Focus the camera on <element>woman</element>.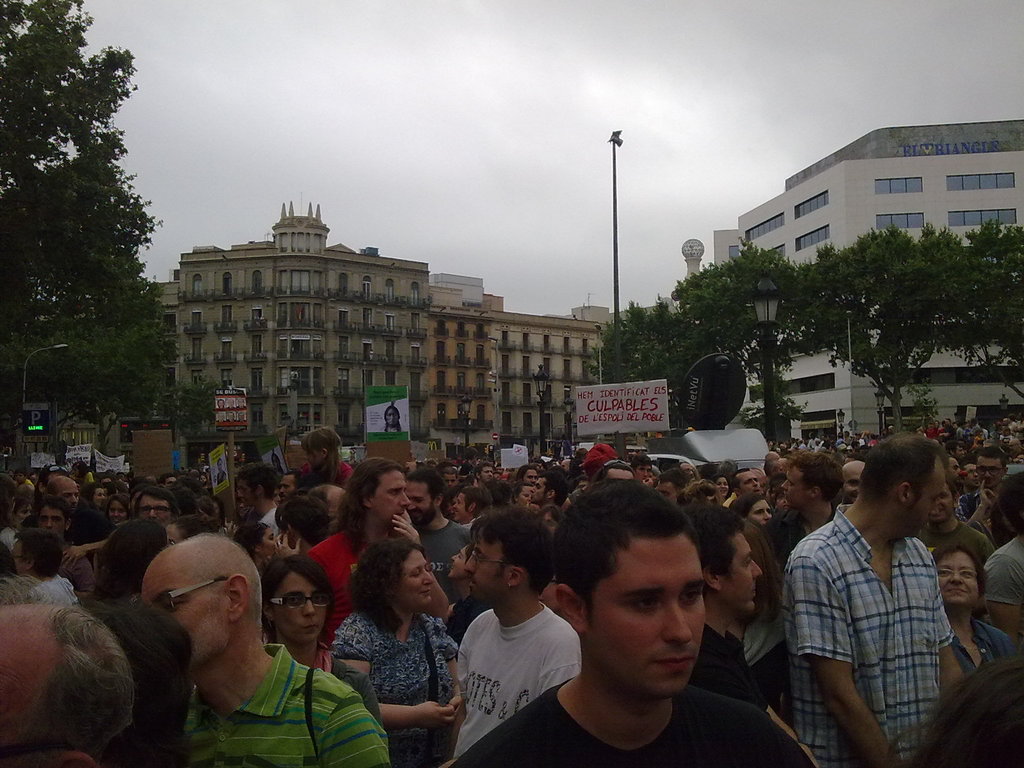
Focus region: {"x1": 732, "y1": 493, "x2": 781, "y2": 525}.
